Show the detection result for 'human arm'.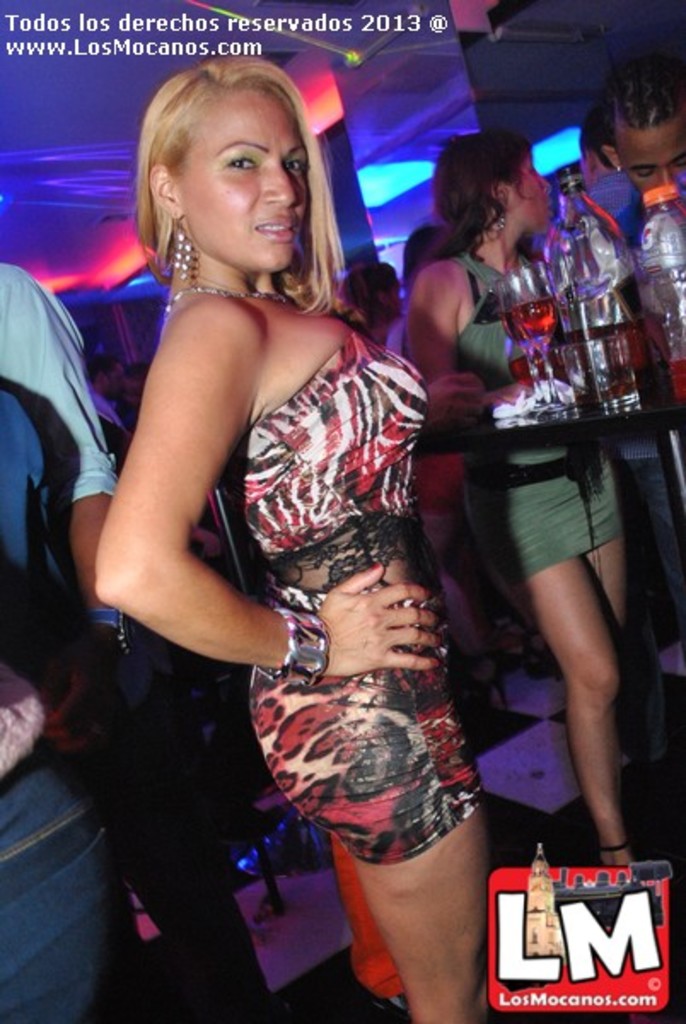
[101,275,389,737].
